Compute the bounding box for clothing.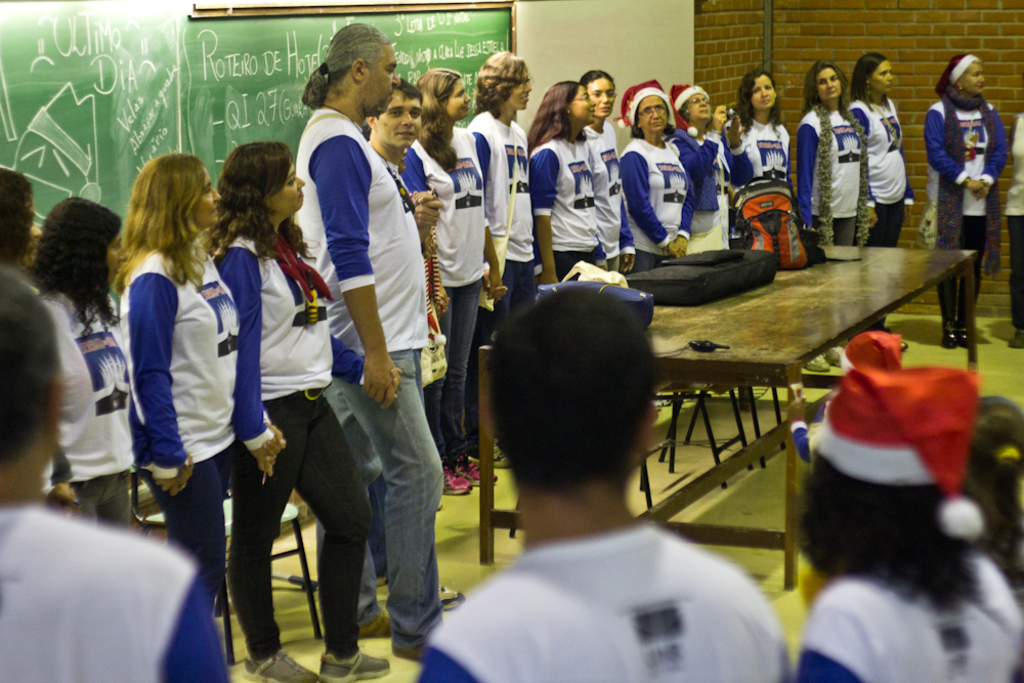
[624,77,669,121].
